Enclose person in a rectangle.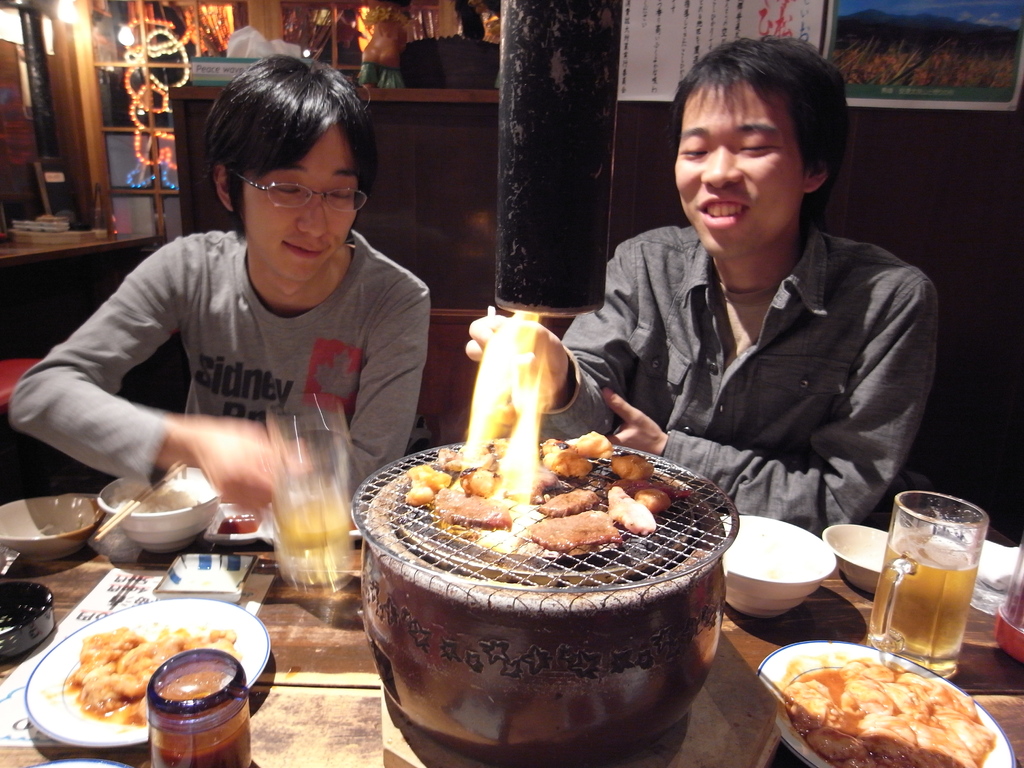
[467,39,942,530].
